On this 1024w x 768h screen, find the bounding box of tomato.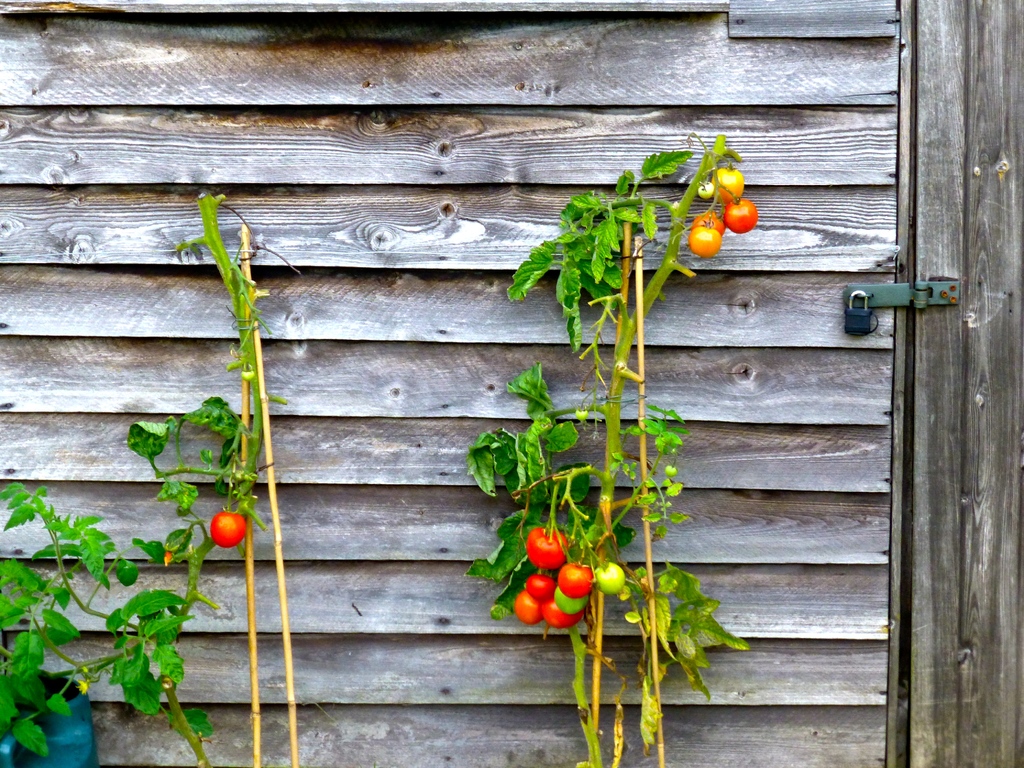
Bounding box: locate(722, 195, 758, 236).
